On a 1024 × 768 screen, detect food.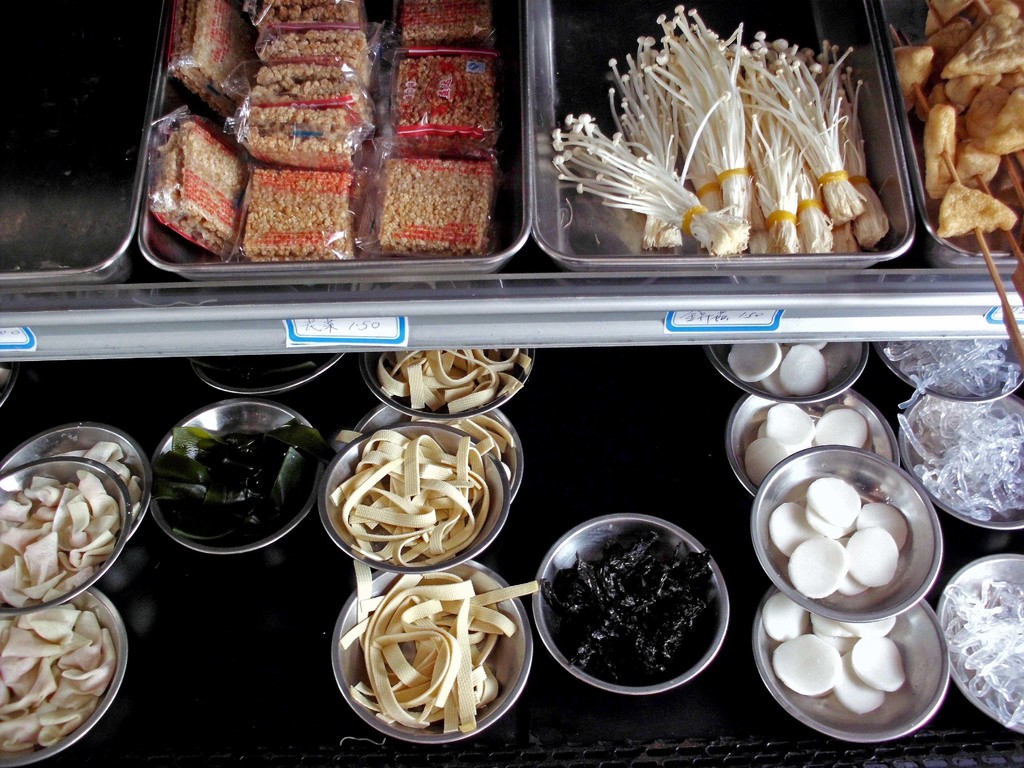
x1=151, y1=27, x2=515, y2=259.
